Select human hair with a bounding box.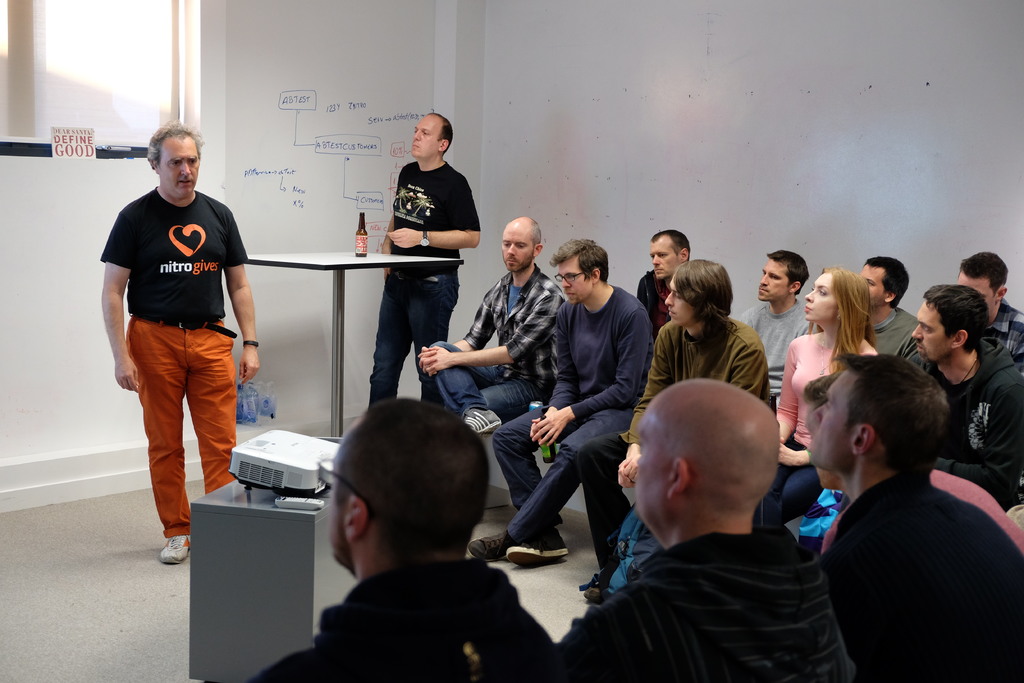
<bbox>674, 257, 733, 352</bbox>.
